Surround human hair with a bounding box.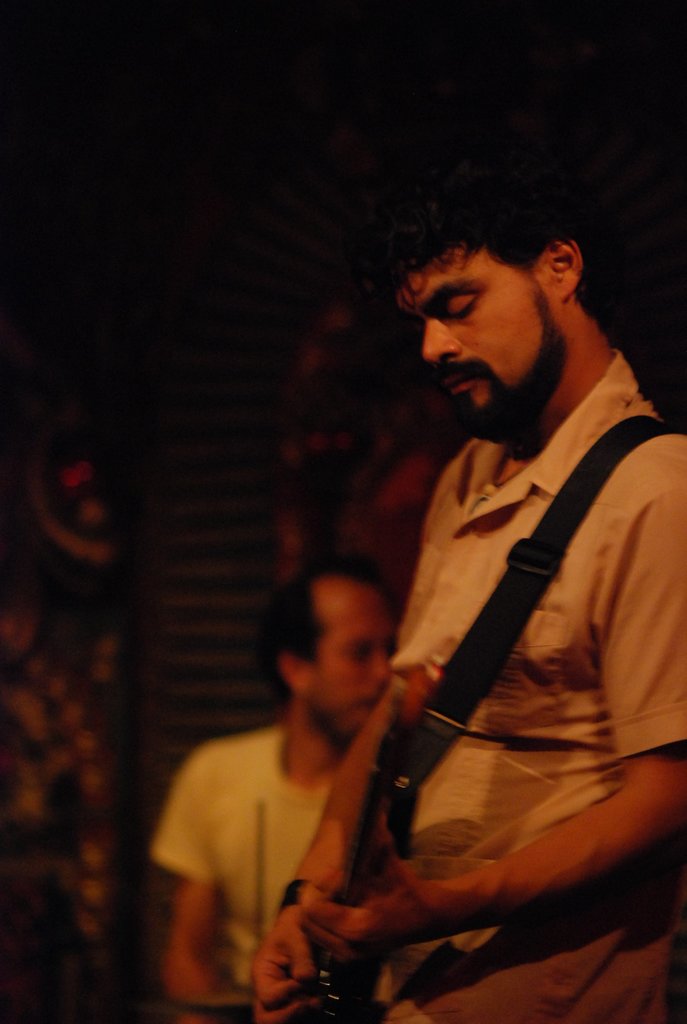
(374, 174, 580, 295).
